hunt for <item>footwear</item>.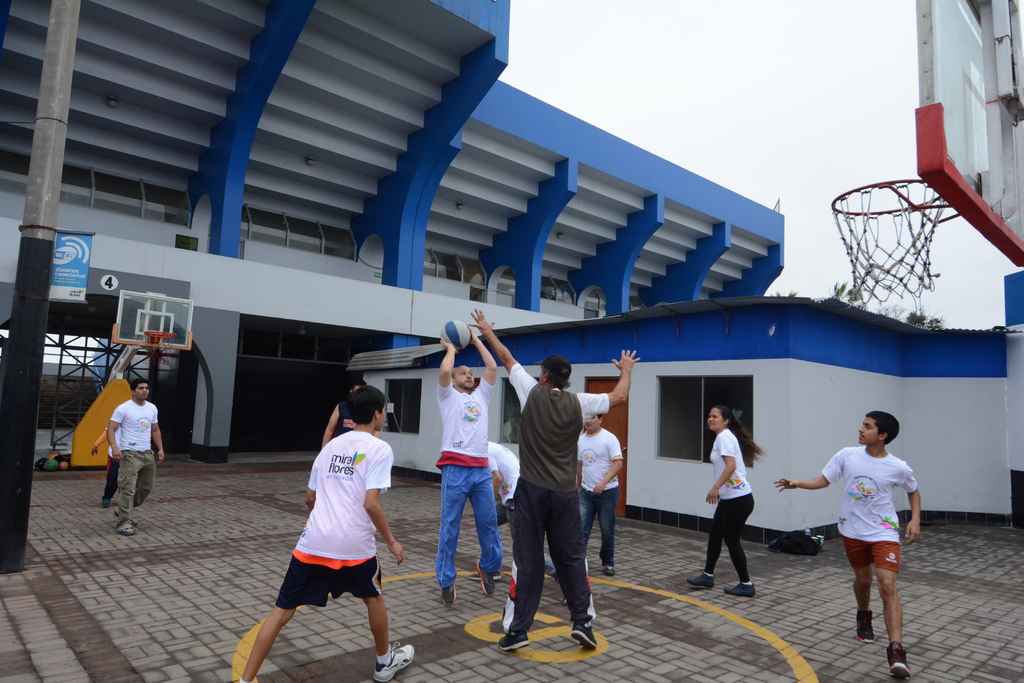
Hunted down at [441,583,458,606].
